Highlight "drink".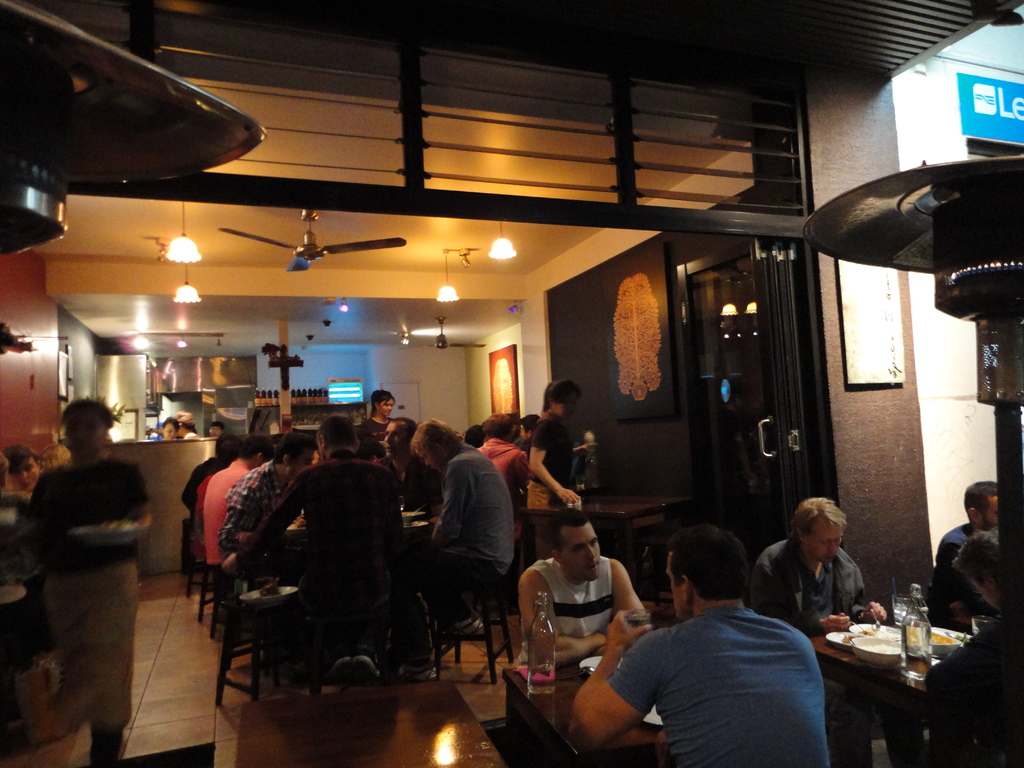
Highlighted region: (left=531, top=589, right=561, bottom=692).
